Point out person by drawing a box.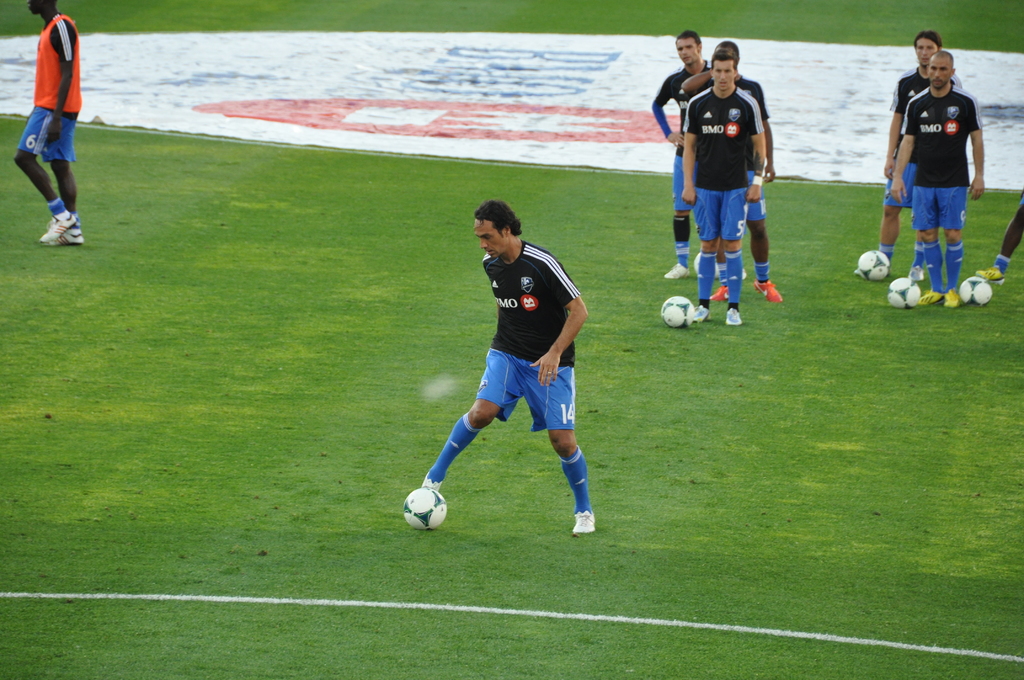
(417,202,595,534).
